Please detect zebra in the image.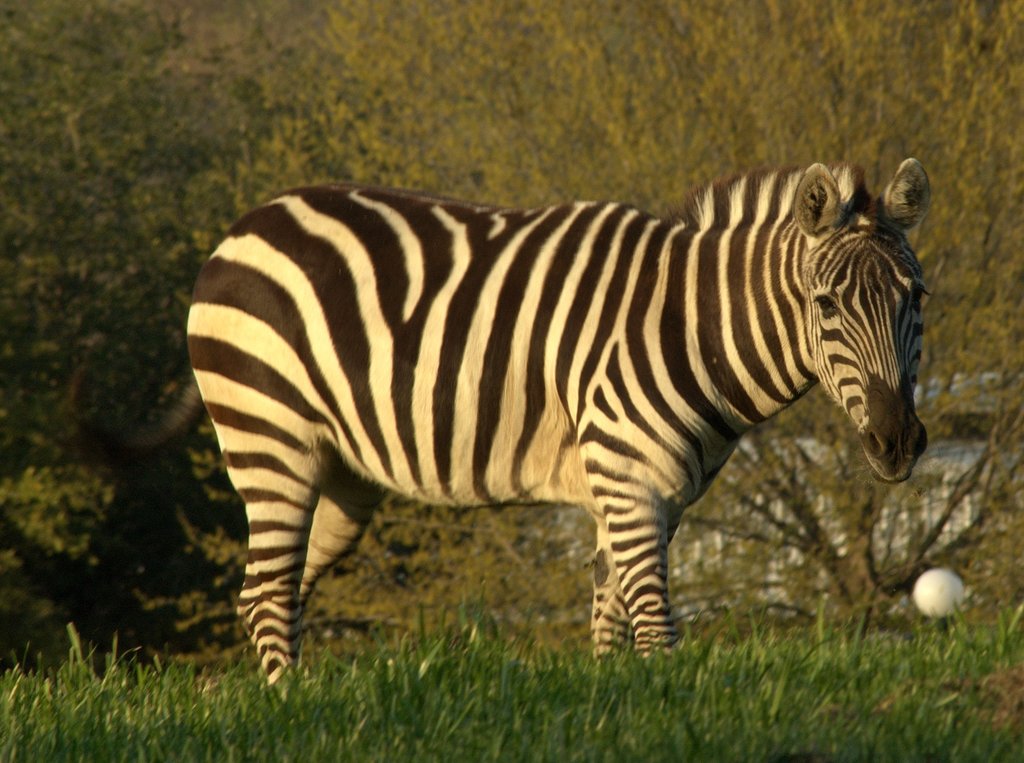
[x1=182, y1=158, x2=932, y2=706].
